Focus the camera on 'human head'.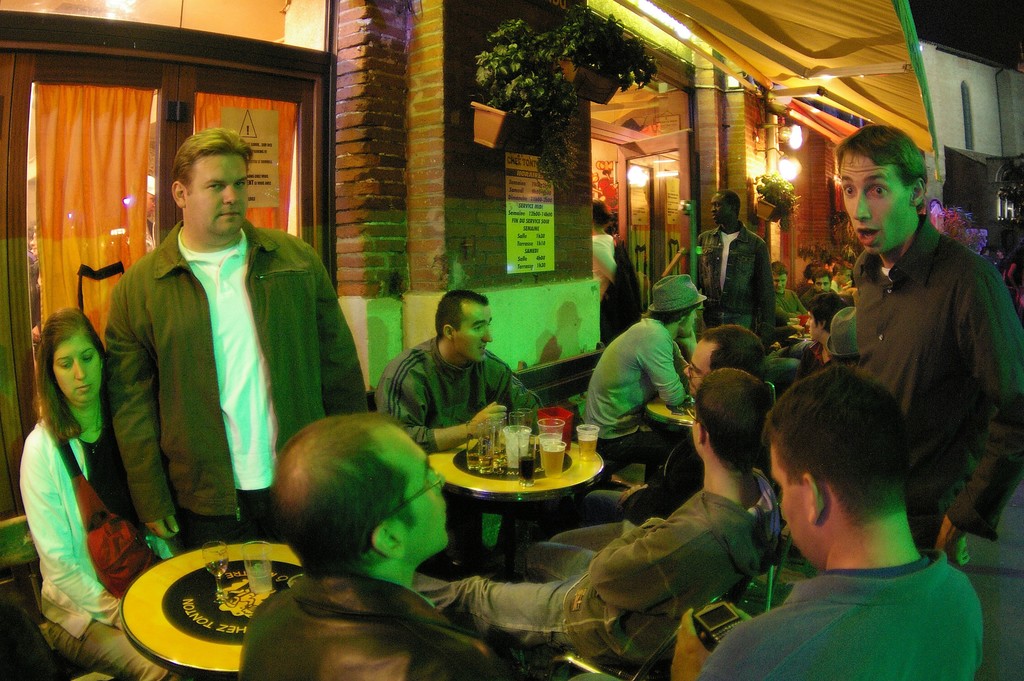
Focus region: pyautogui.locateOnScreen(825, 303, 860, 366).
